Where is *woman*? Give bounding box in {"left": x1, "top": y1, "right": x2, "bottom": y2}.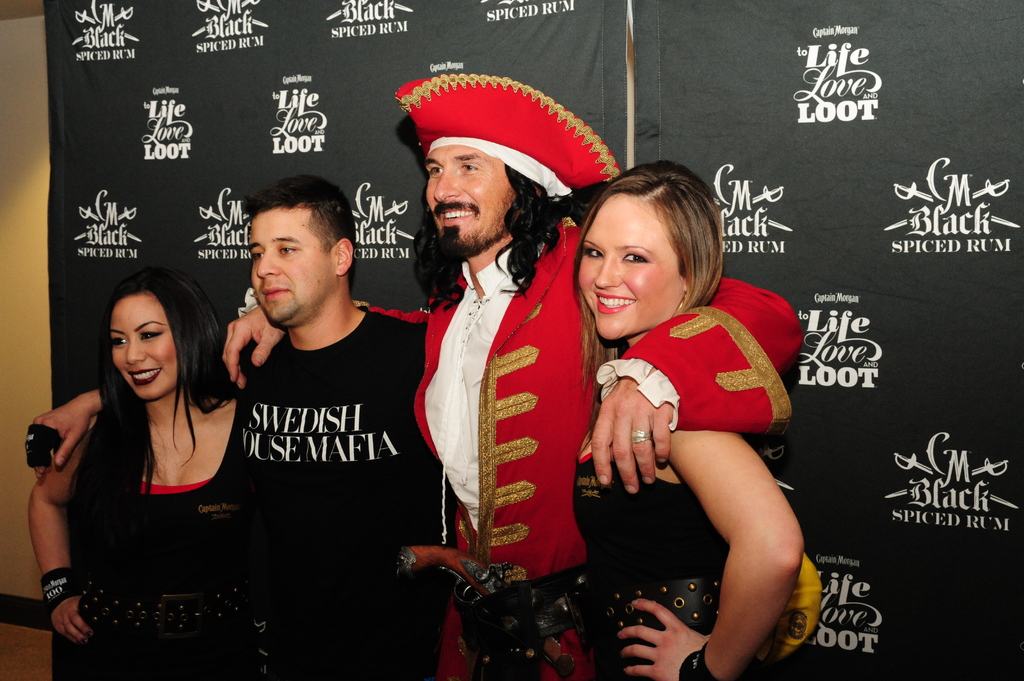
{"left": 25, "top": 267, "right": 250, "bottom": 680}.
